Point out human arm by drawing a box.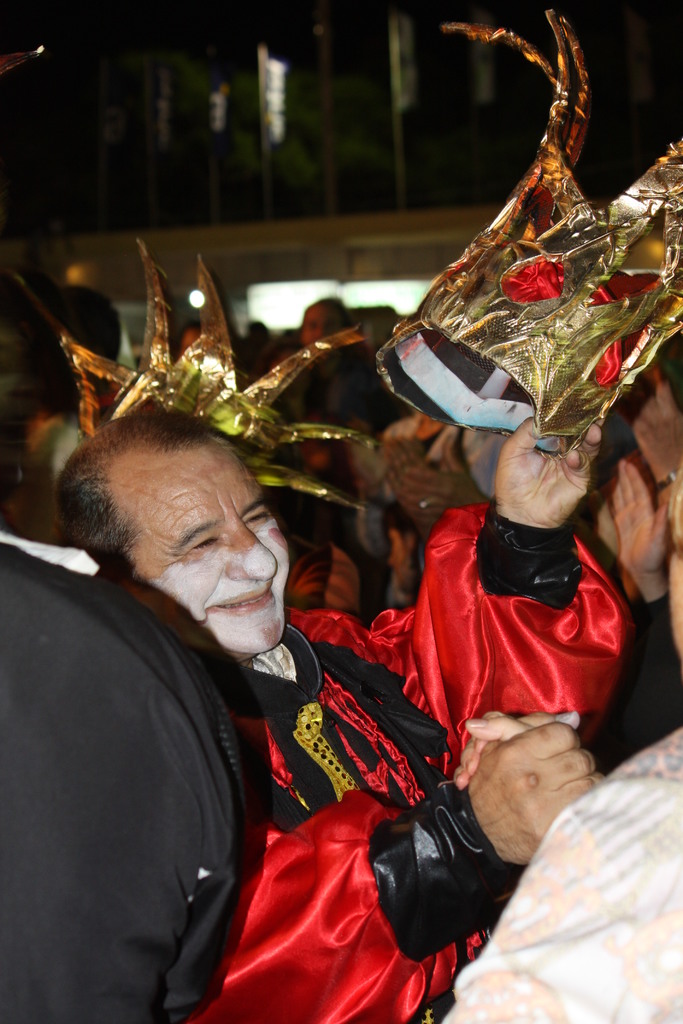
bbox=(392, 391, 611, 715).
